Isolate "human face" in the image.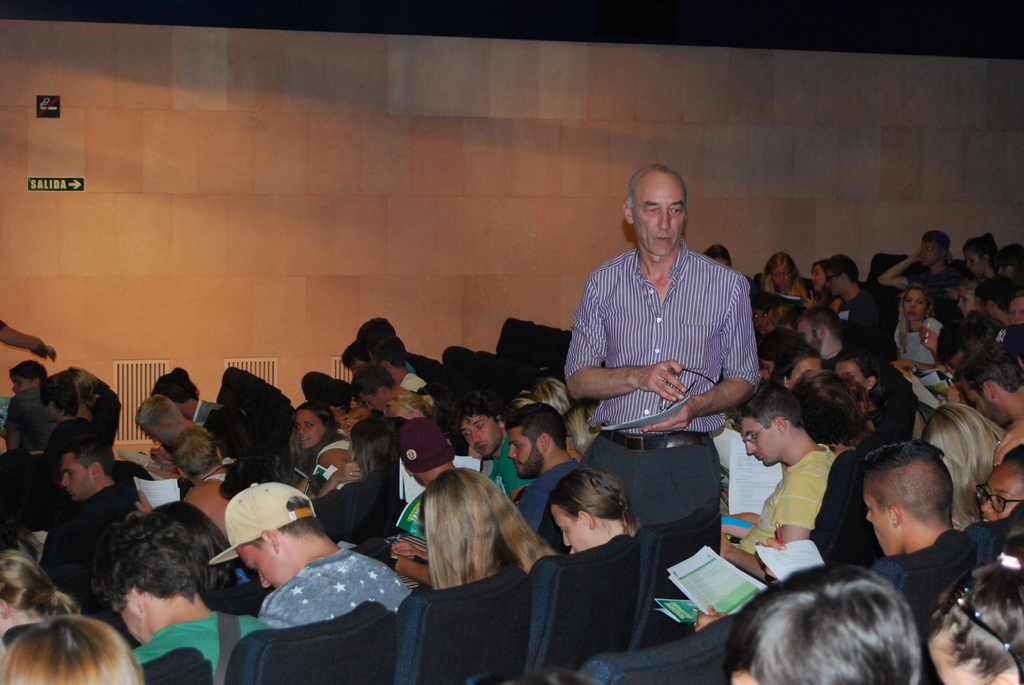
Isolated region: bbox=[463, 414, 504, 456].
